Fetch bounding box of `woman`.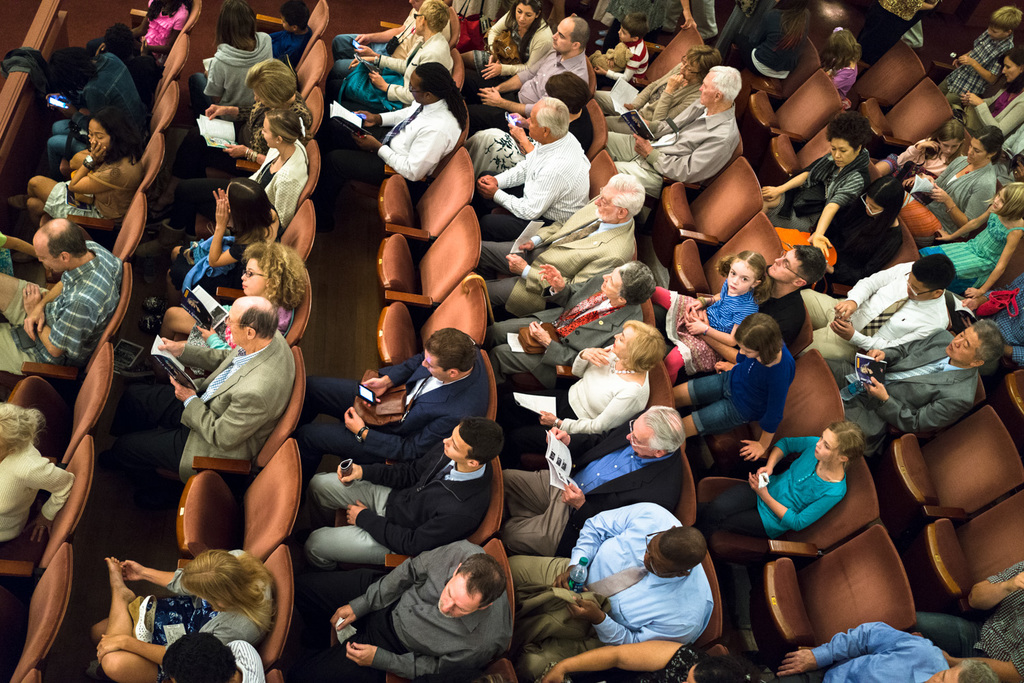
Bbox: [x1=818, y1=173, x2=906, y2=301].
